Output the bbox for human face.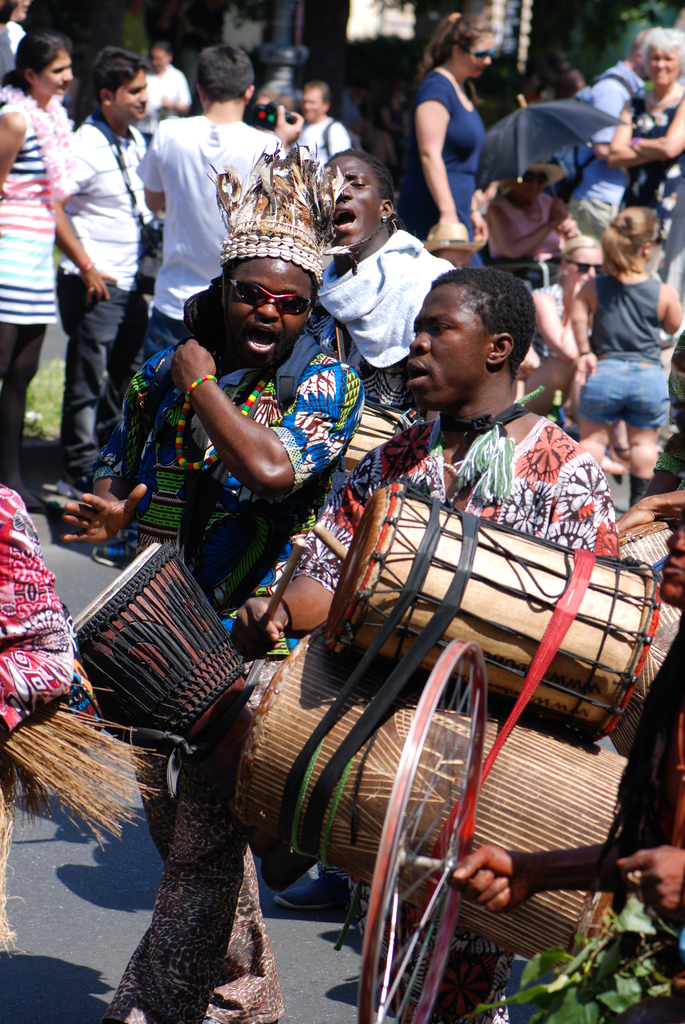
select_region(220, 259, 310, 356).
